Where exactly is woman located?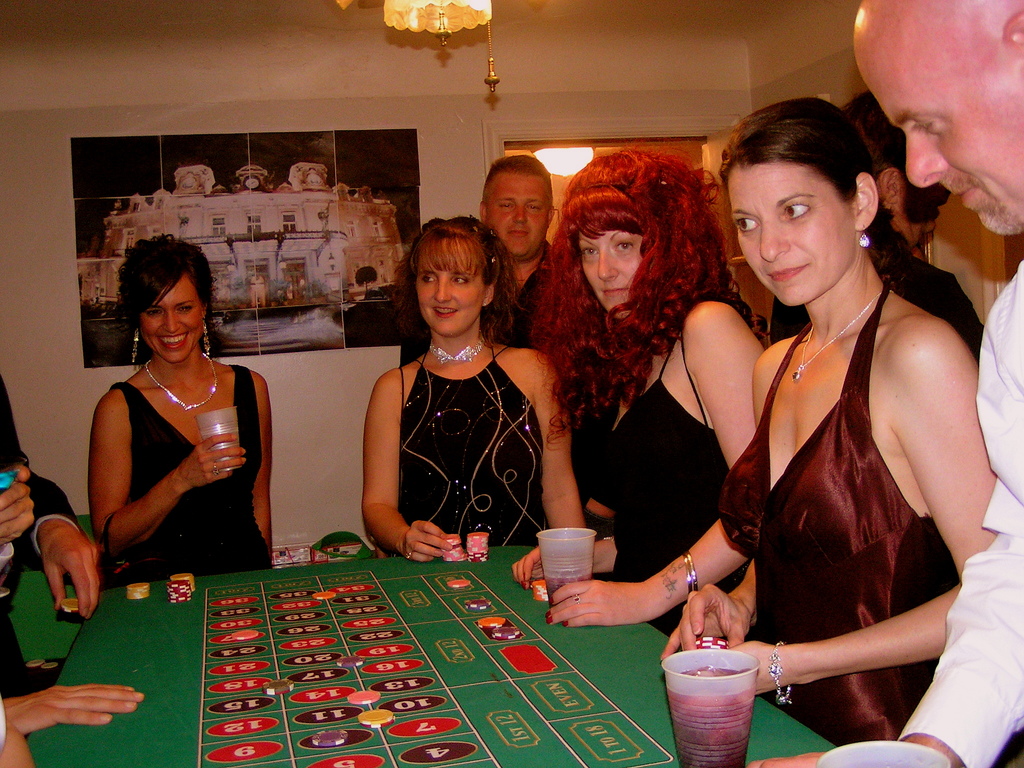
Its bounding box is 506,148,783,638.
